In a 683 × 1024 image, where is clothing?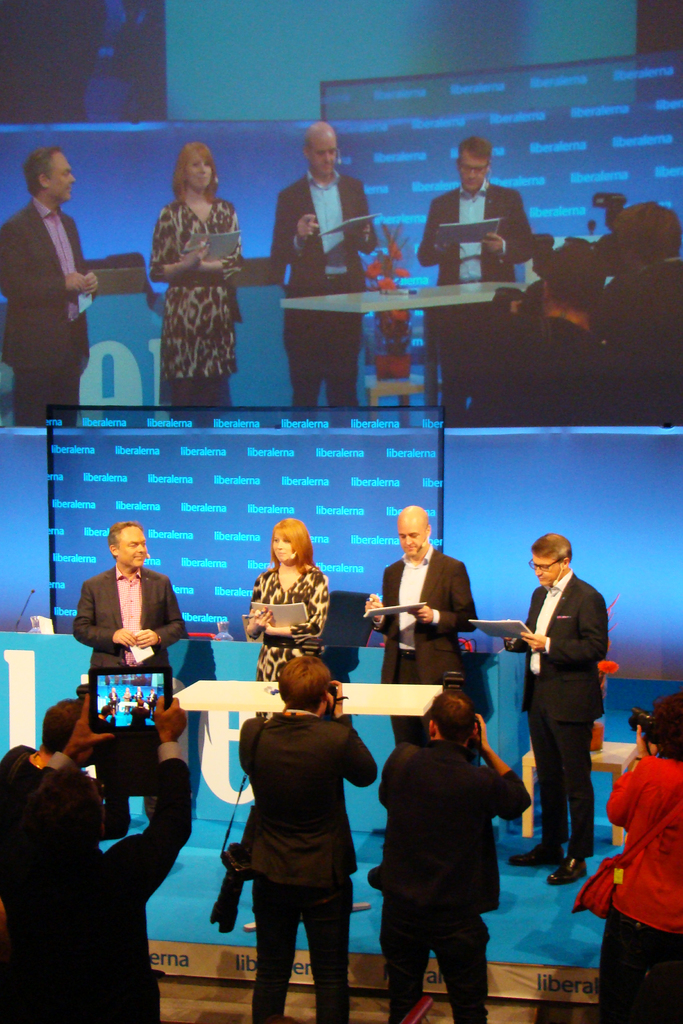
(left=610, top=259, right=671, bottom=409).
